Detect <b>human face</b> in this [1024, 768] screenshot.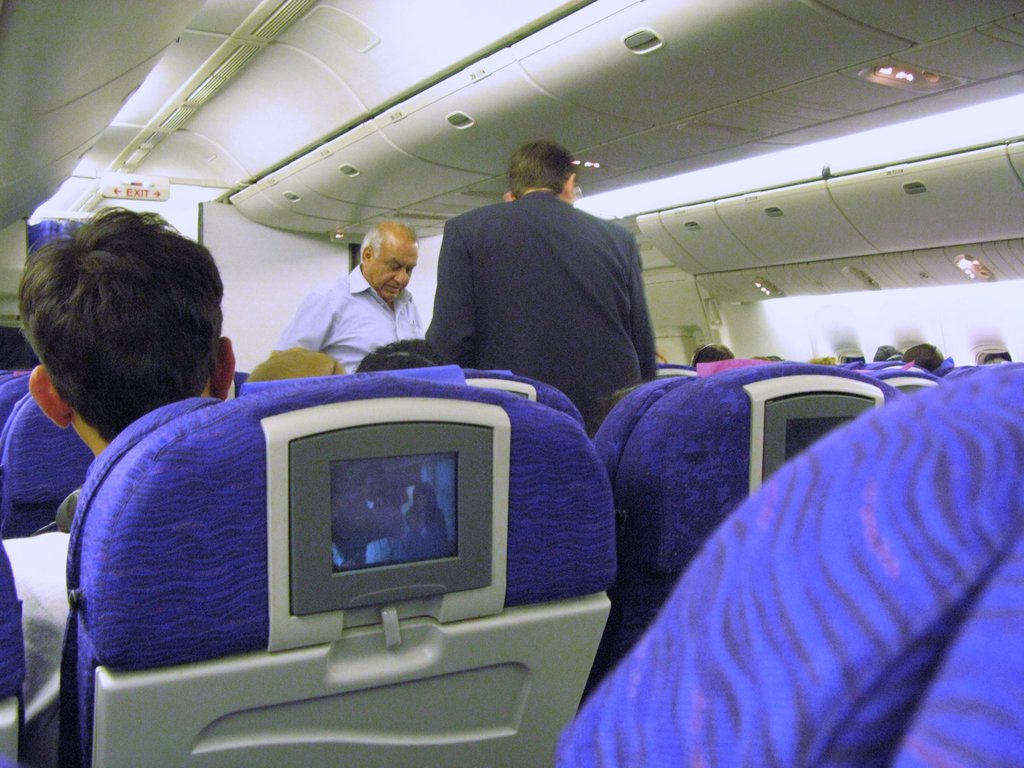
Detection: region(367, 242, 419, 305).
